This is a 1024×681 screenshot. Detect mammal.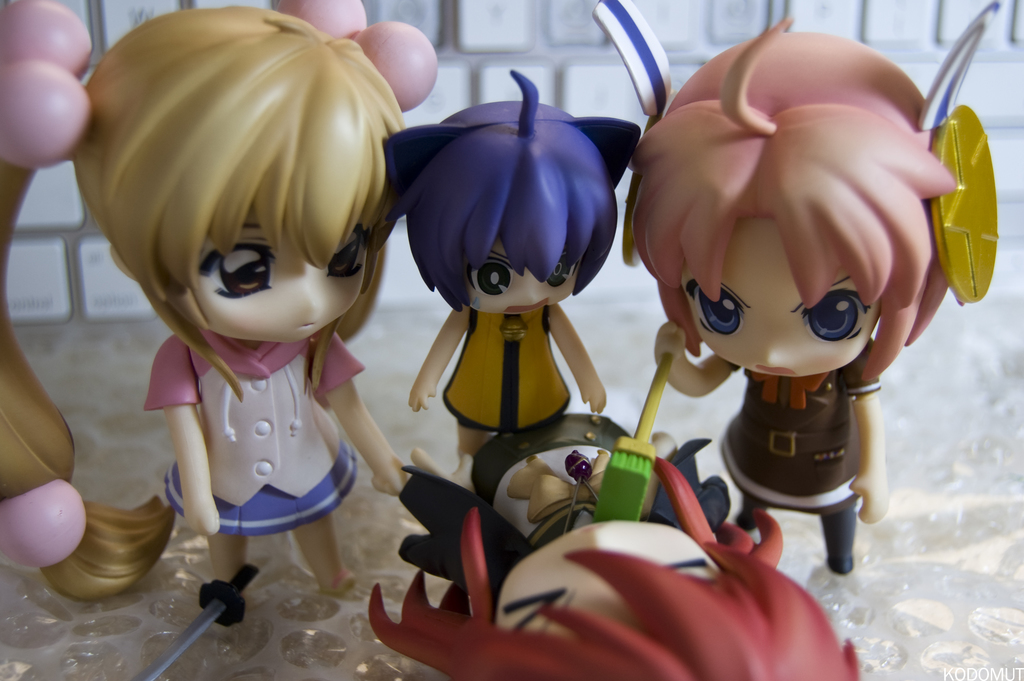
(369,411,857,680).
